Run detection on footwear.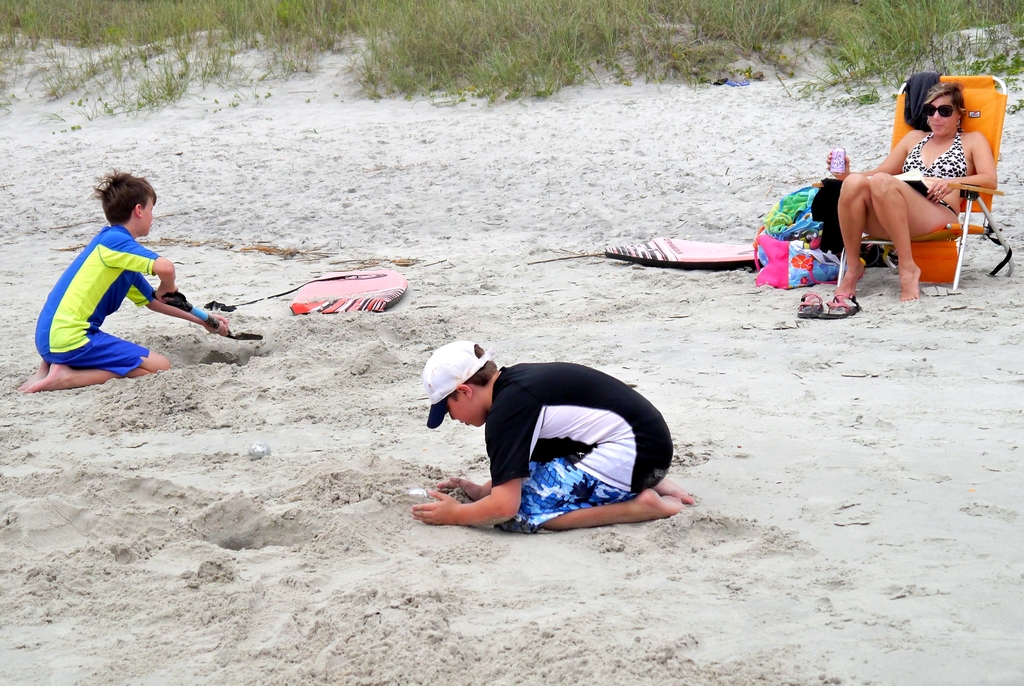
Result: <bbox>822, 293, 859, 318</bbox>.
